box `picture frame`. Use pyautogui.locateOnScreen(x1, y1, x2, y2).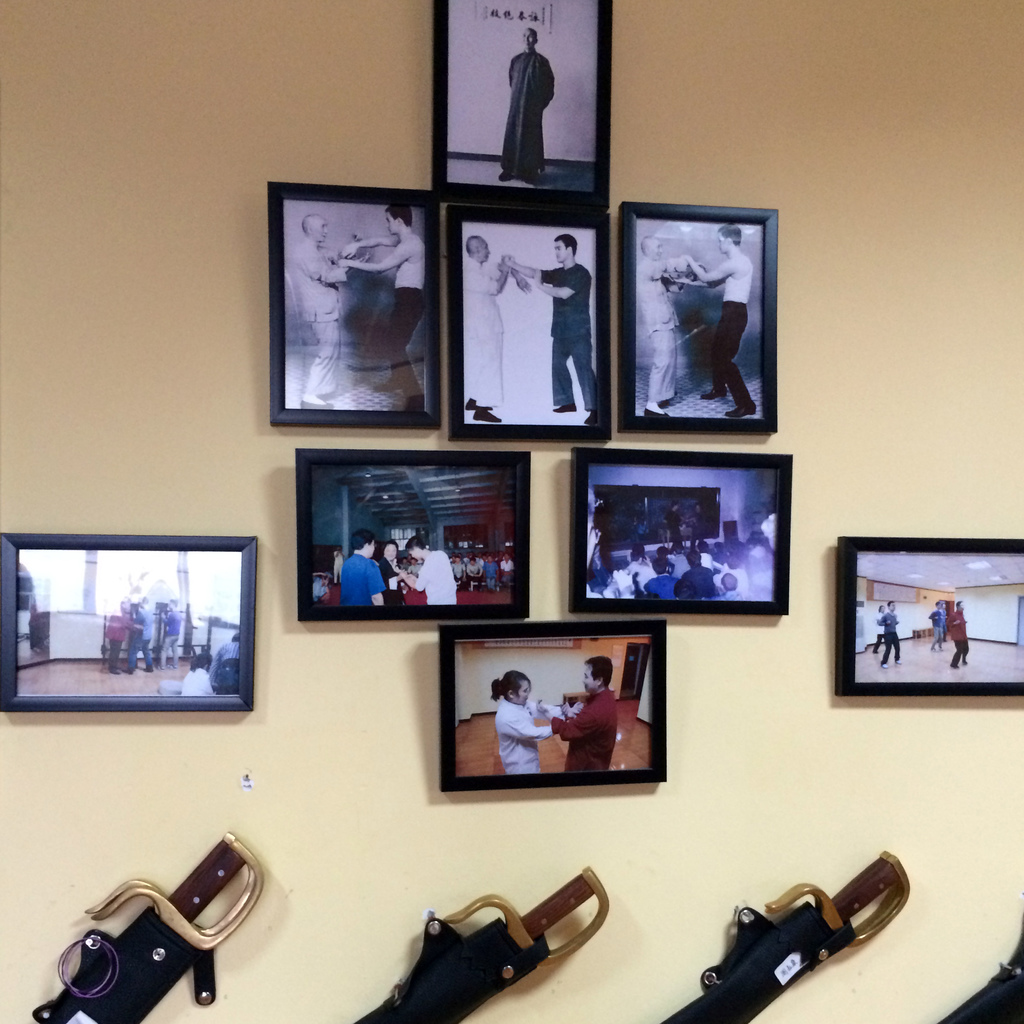
pyautogui.locateOnScreen(439, 618, 665, 792).
